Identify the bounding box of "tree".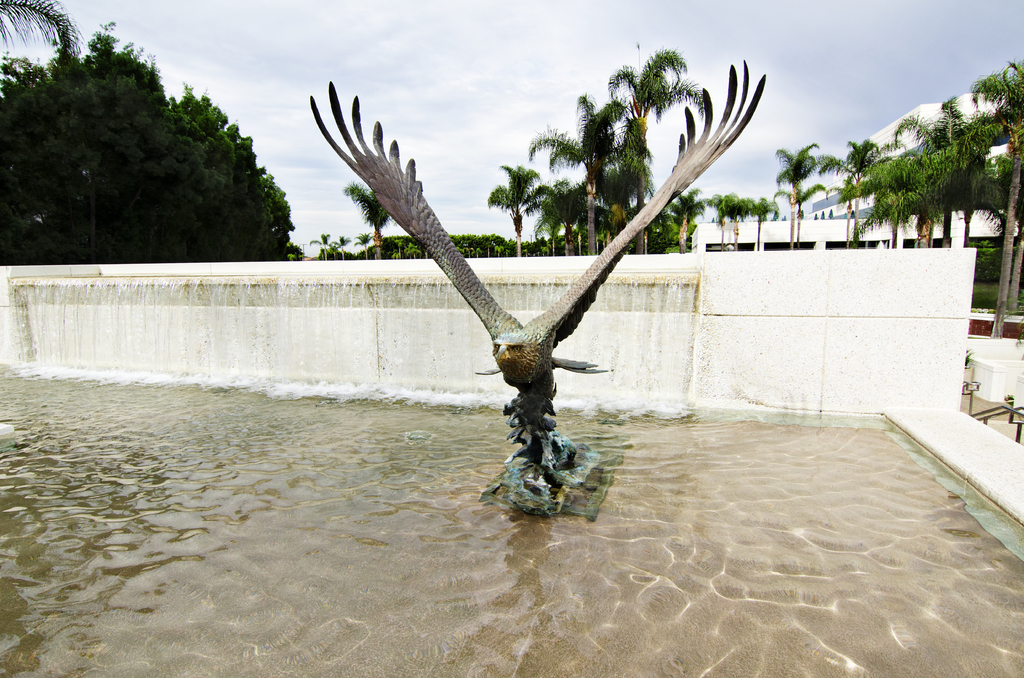
[left=1, top=17, right=318, bottom=263].
